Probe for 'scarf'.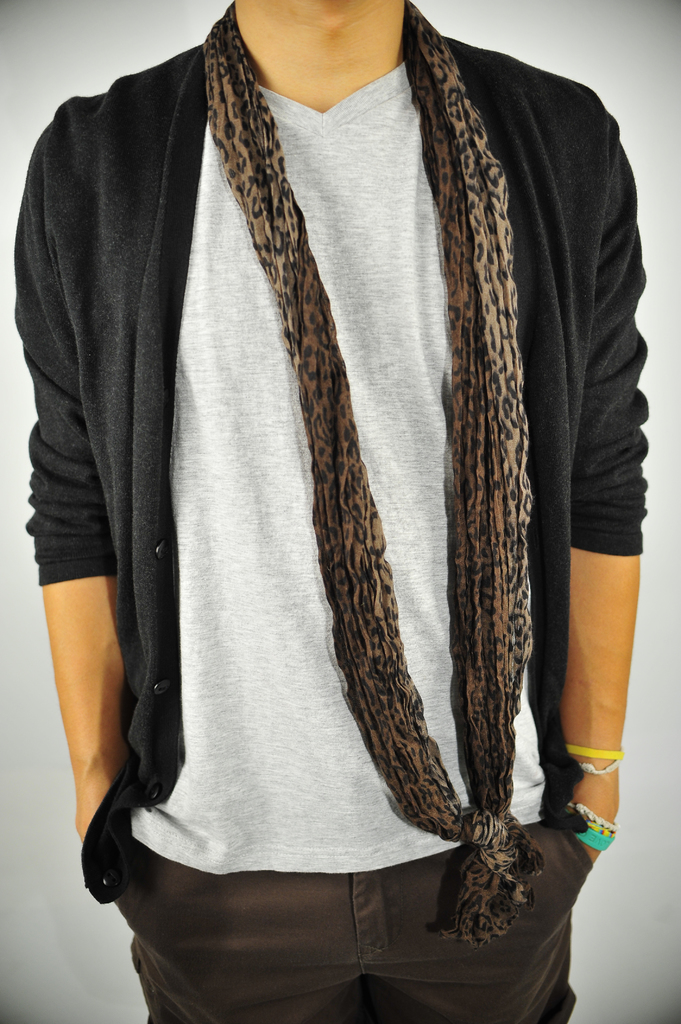
Probe result: BBox(202, 1, 543, 949).
